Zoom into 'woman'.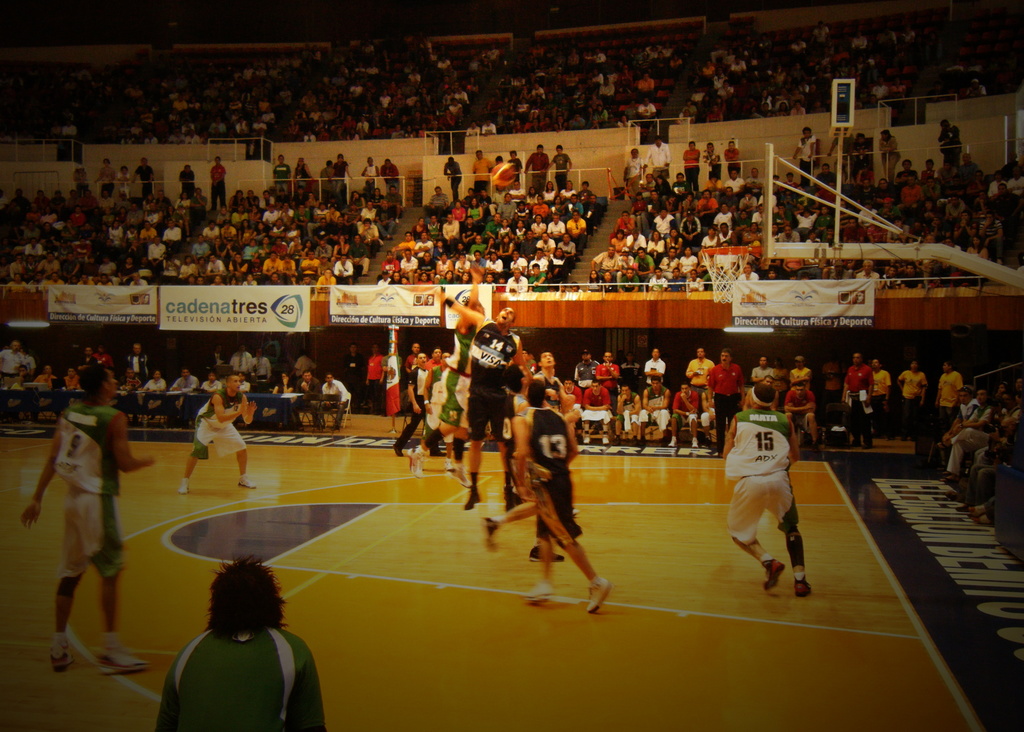
Zoom target: box=[111, 222, 124, 245].
